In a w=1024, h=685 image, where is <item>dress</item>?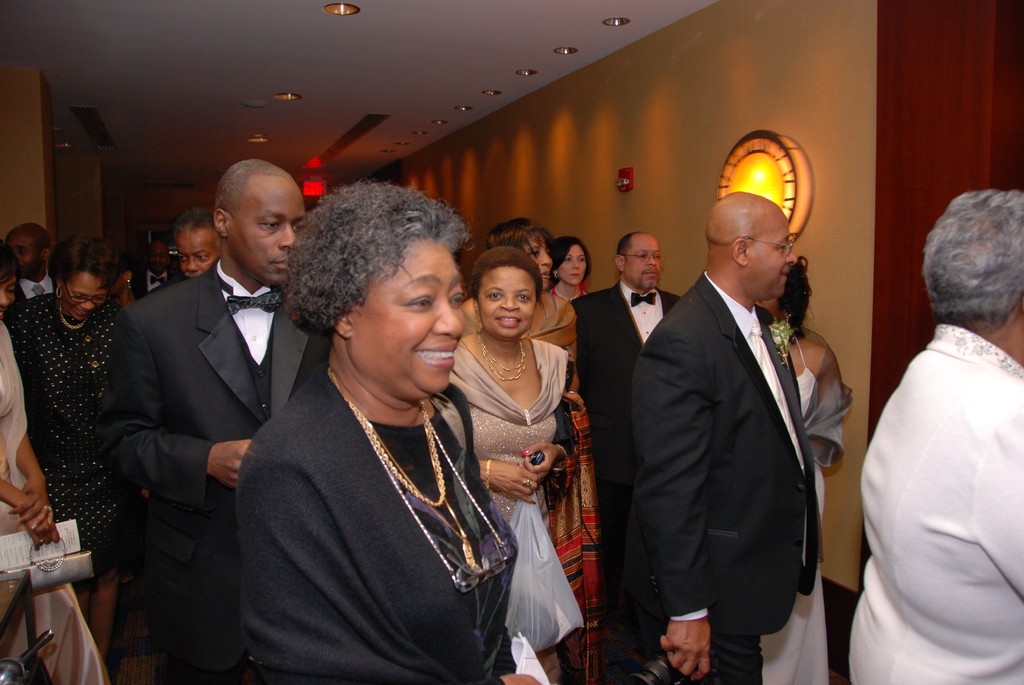
box=[9, 274, 116, 591].
